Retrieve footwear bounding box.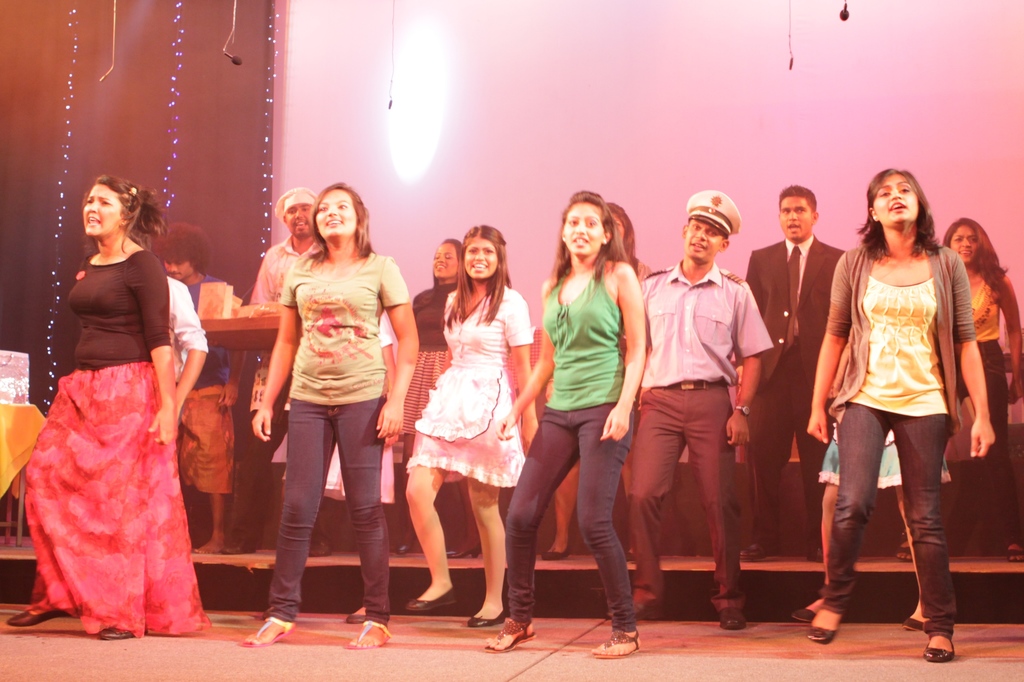
Bounding box: <box>468,608,506,626</box>.
